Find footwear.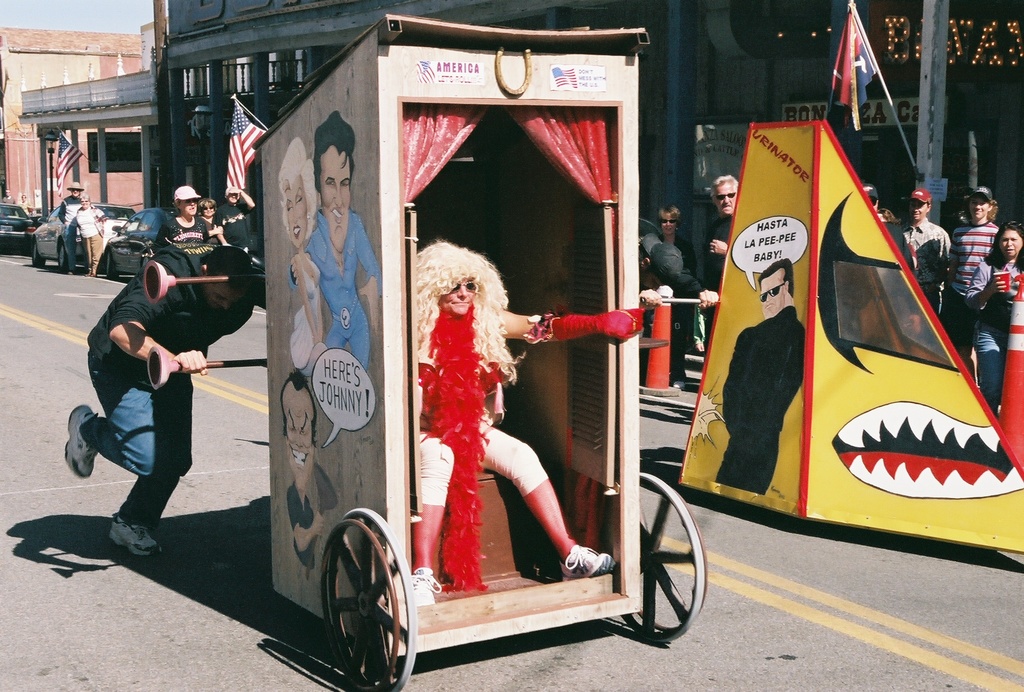
{"x1": 409, "y1": 568, "x2": 434, "y2": 610}.
